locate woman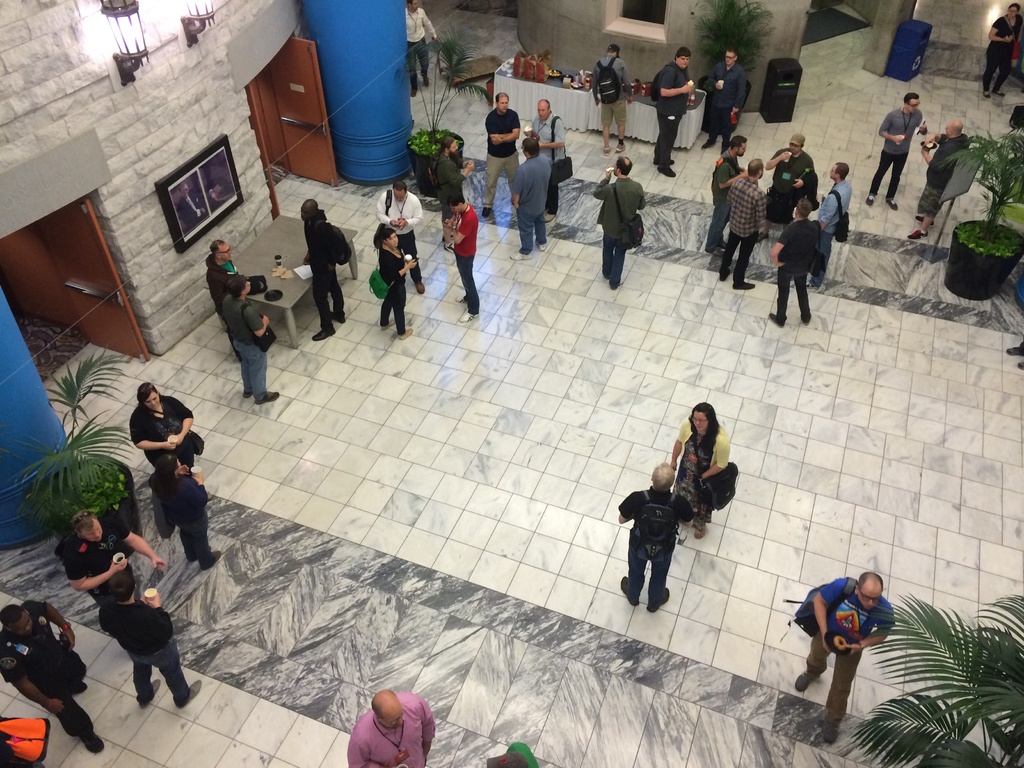
locate(125, 387, 197, 475)
